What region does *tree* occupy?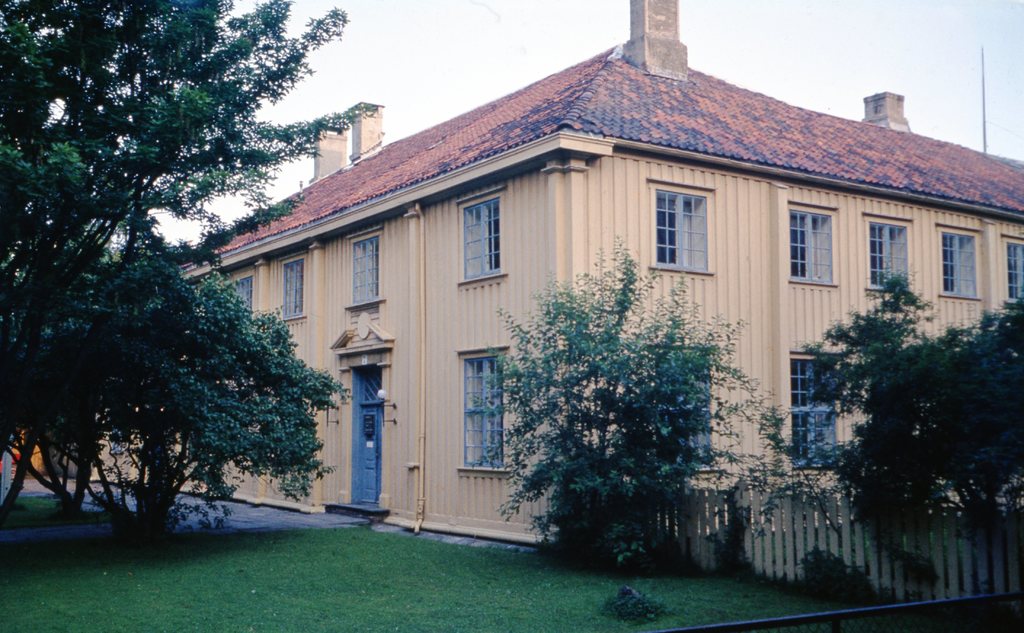
box=[790, 273, 1023, 594].
